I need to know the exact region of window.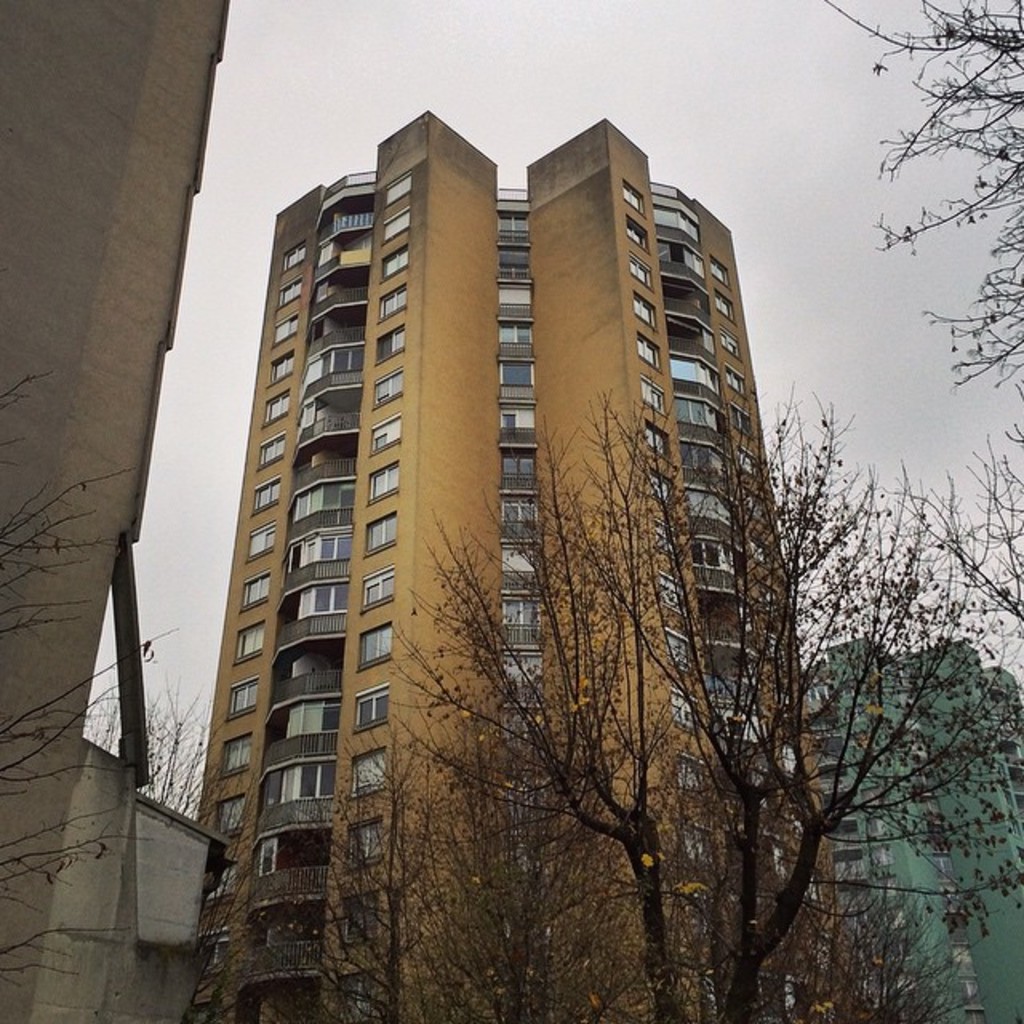
Region: region(678, 398, 726, 437).
